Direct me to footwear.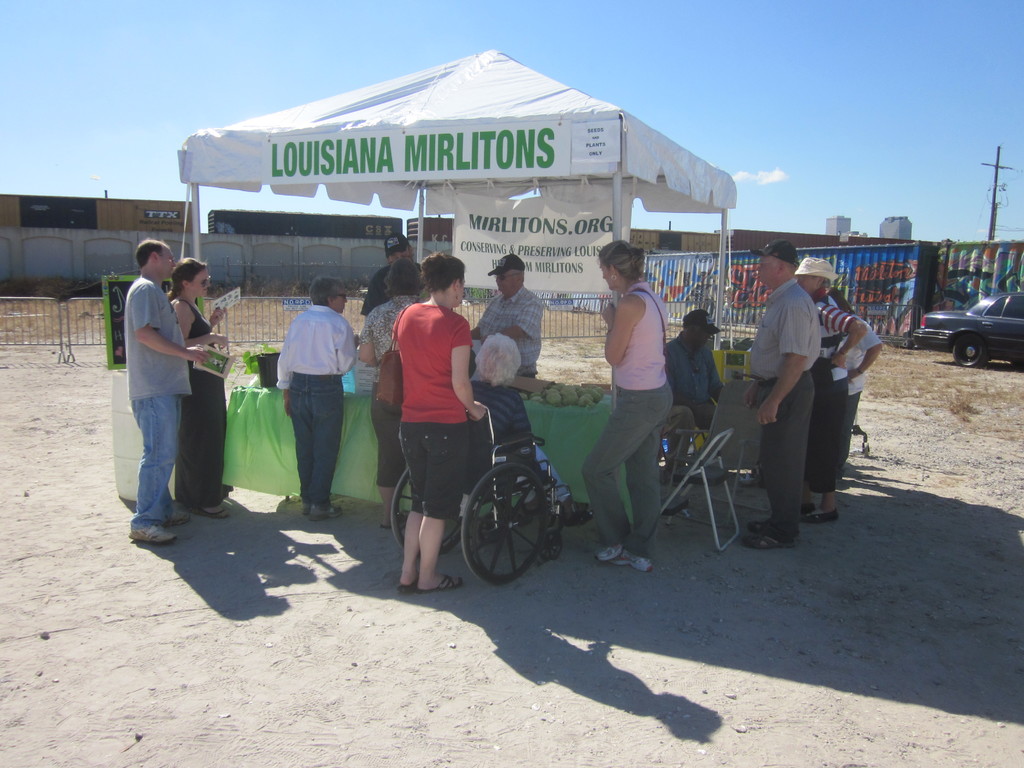
Direction: (x1=131, y1=523, x2=175, y2=541).
